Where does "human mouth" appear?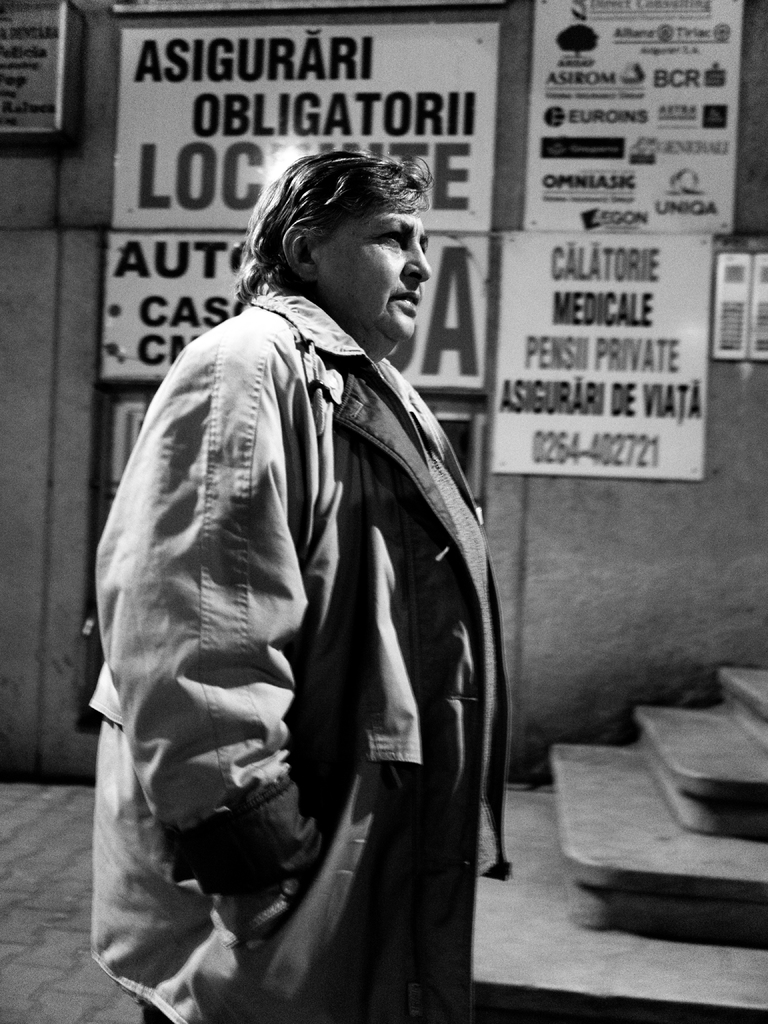
Appears at box(387, 286, 422, 314).
